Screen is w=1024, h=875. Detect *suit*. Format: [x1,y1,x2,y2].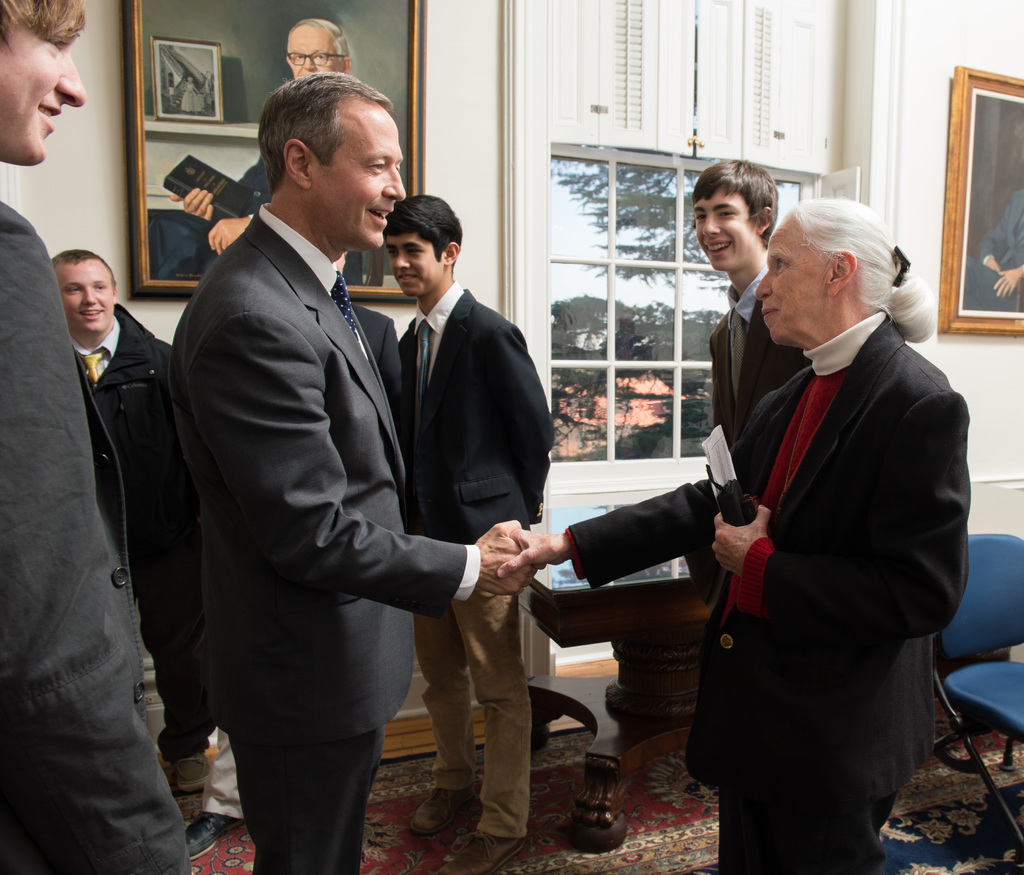
[154,155,363,283].
